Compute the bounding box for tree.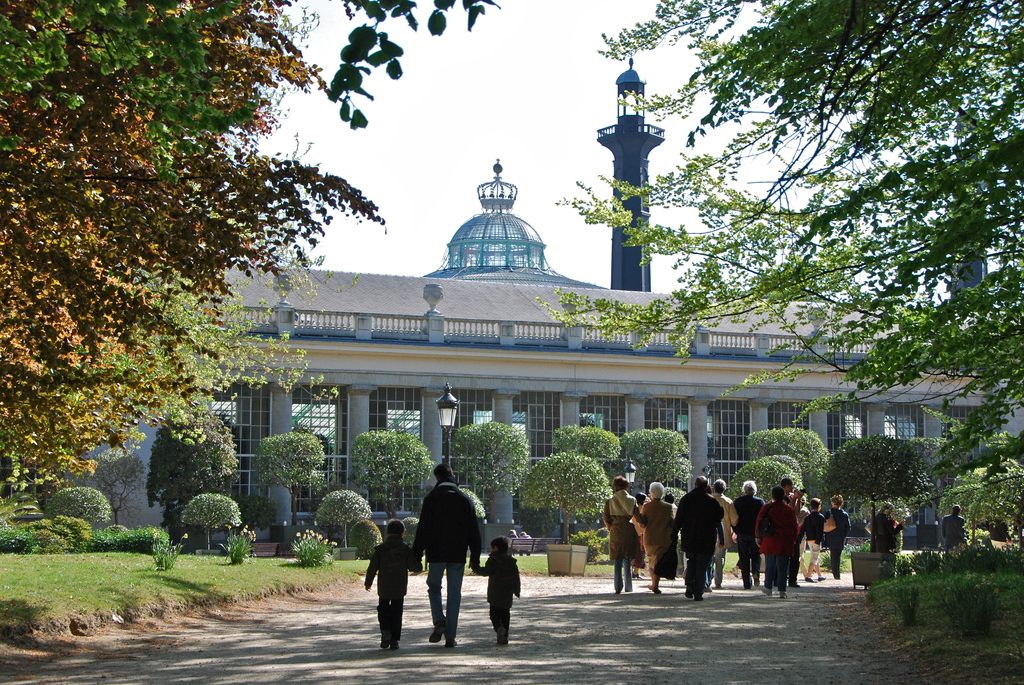
742/423/829/477.
